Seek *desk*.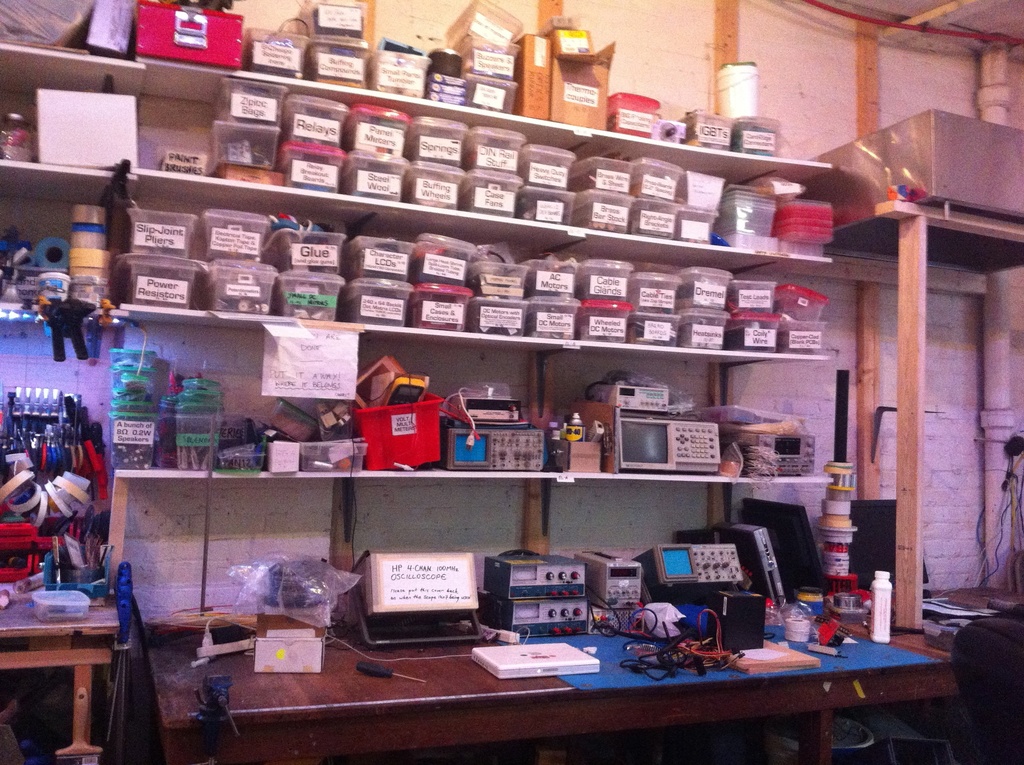
32,567,985,753.
